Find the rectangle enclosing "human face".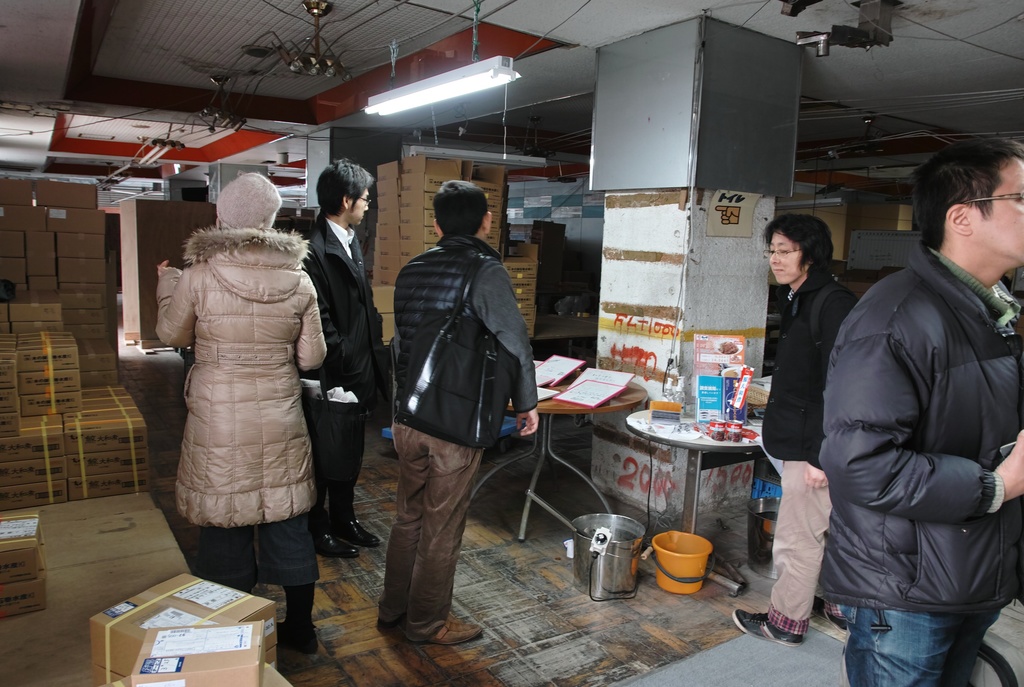
bbox=[349, 188, 369, 228].
